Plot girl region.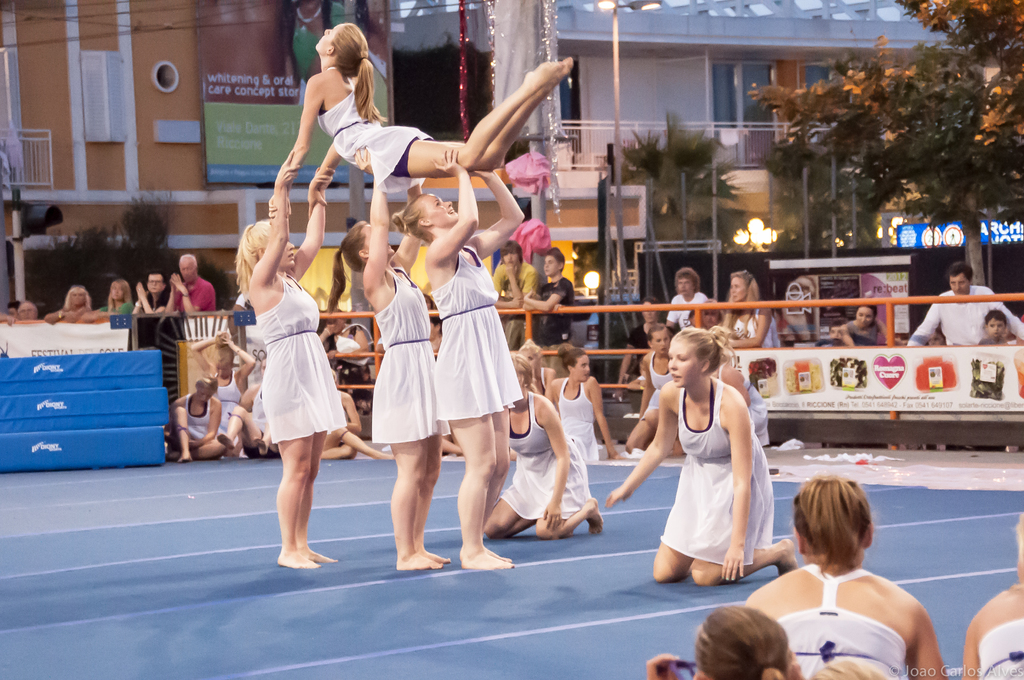
Plotted at <box>610,325,794,591</box>.
